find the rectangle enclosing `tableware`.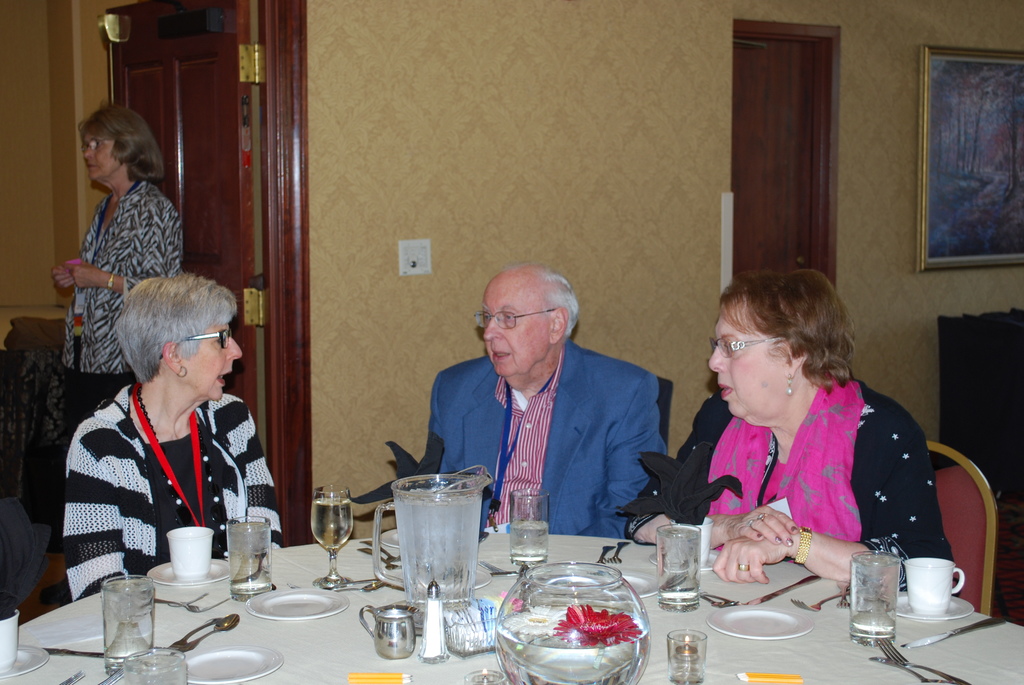
<bbox>0, 608, 17, 670</bbox>.
